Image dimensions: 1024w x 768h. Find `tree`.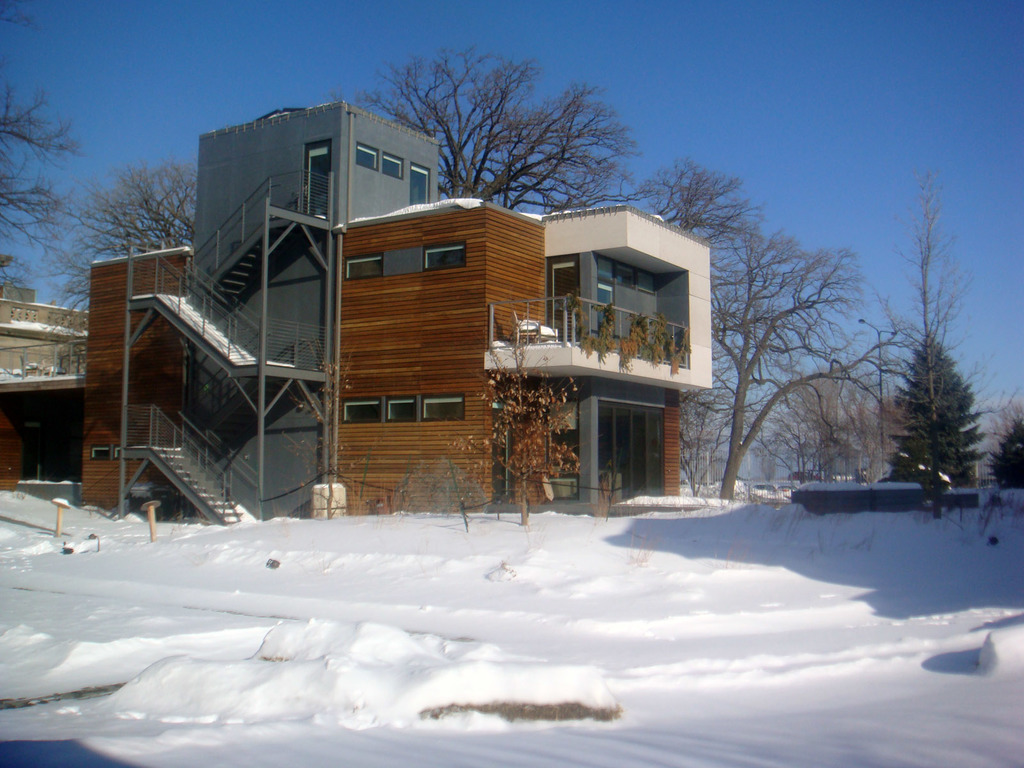
452,344,581,532.
